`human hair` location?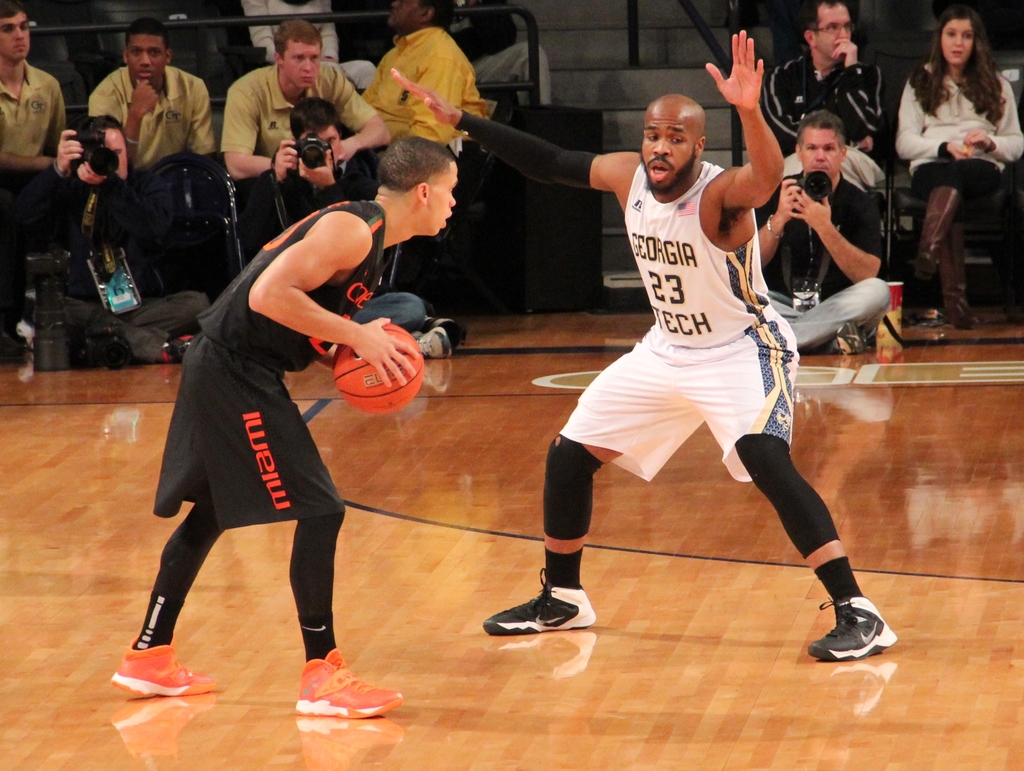
select_region(797, 108, 847, 158)
